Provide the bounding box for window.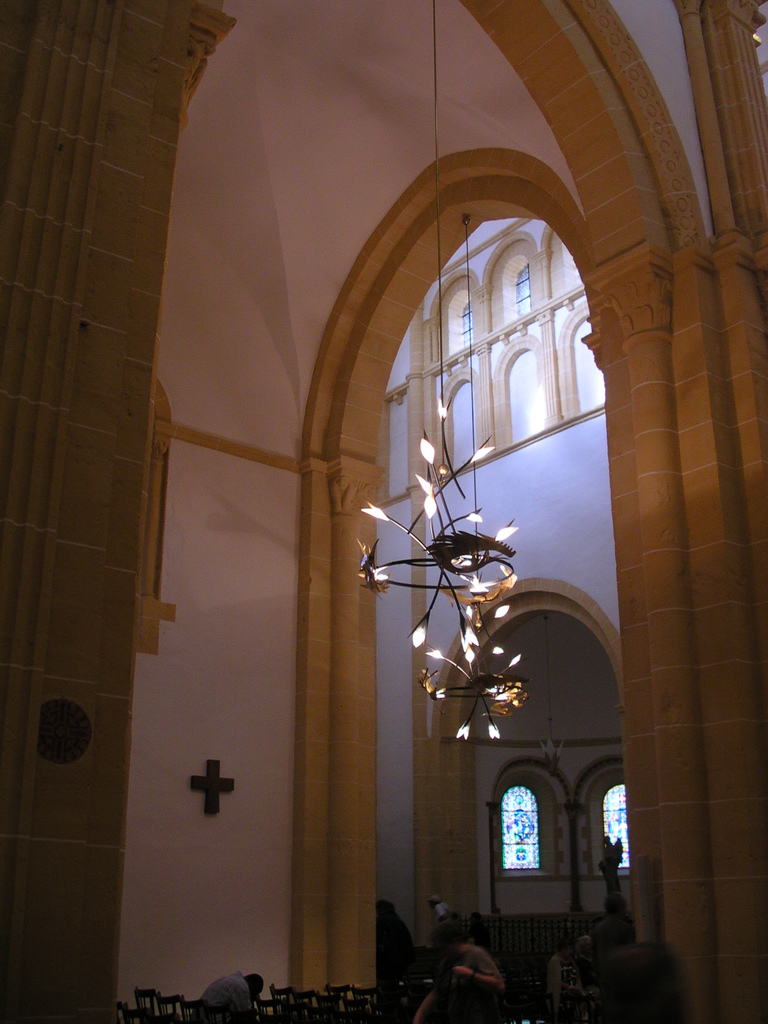
[500,783,537,872].
